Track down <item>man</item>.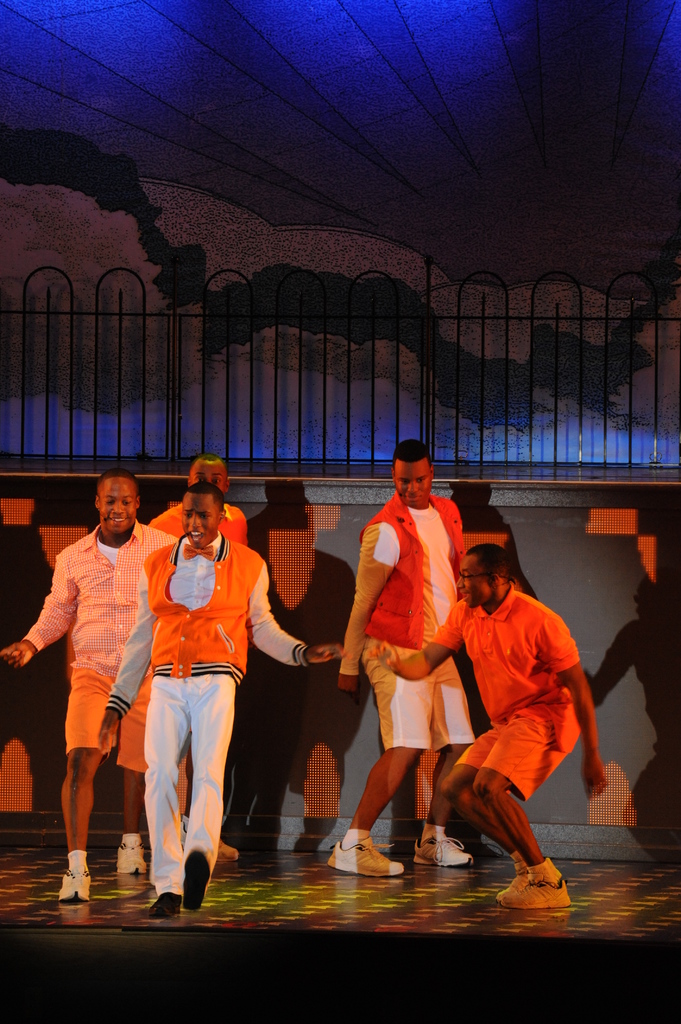
Tracked to (x1=101, y1=479, x2=348, y2=924).
